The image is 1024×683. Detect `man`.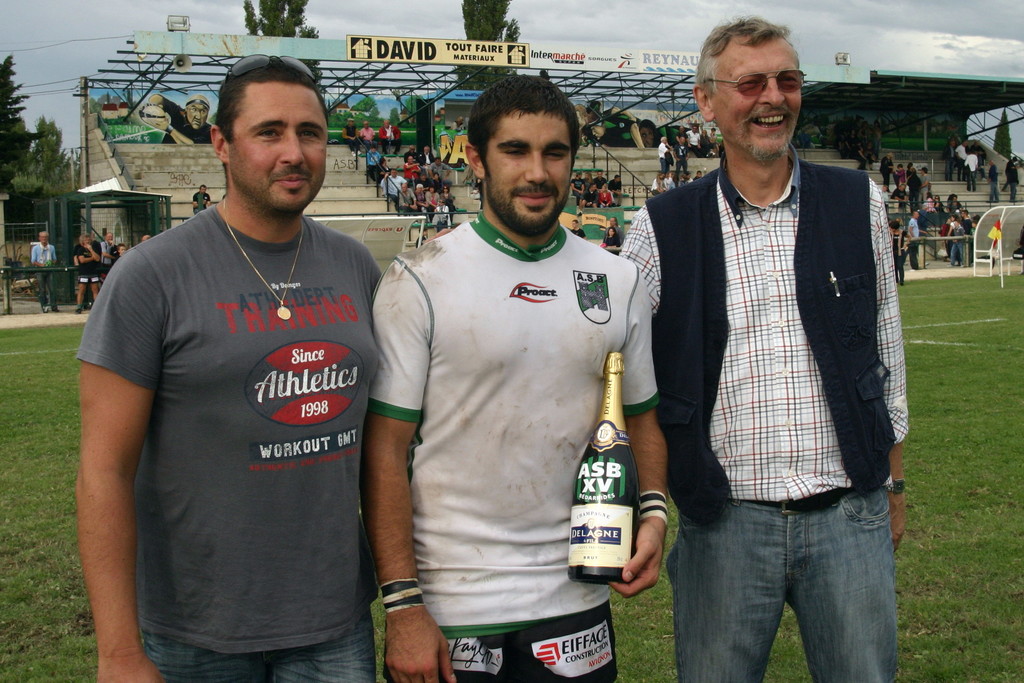
Detection: (451,113,467,130).
